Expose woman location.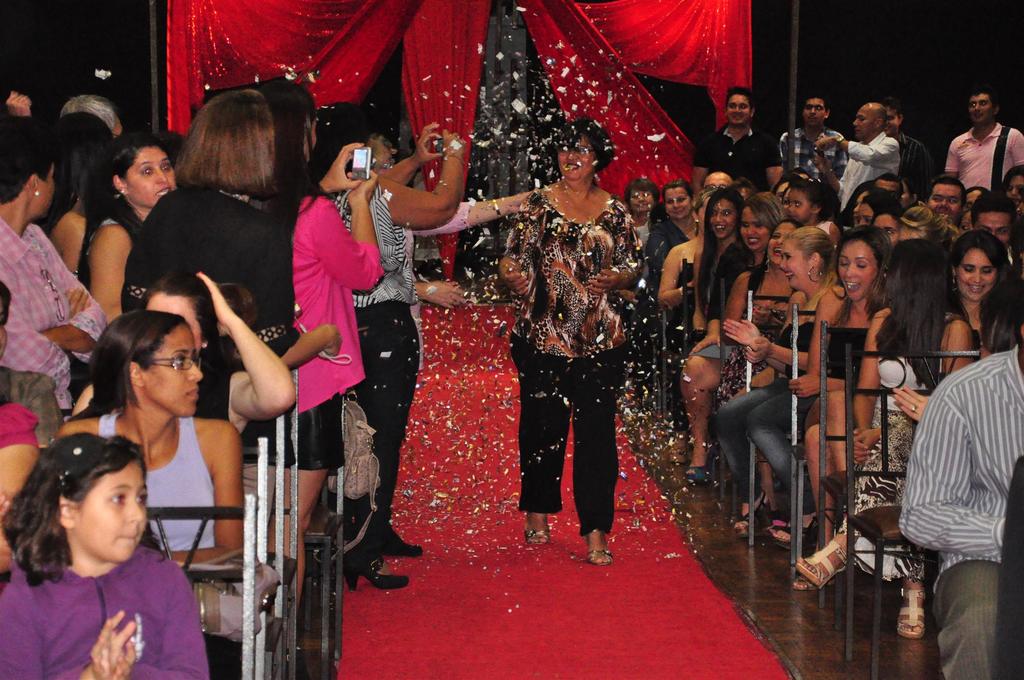
Exposed at 713, 224, 840, 549.
